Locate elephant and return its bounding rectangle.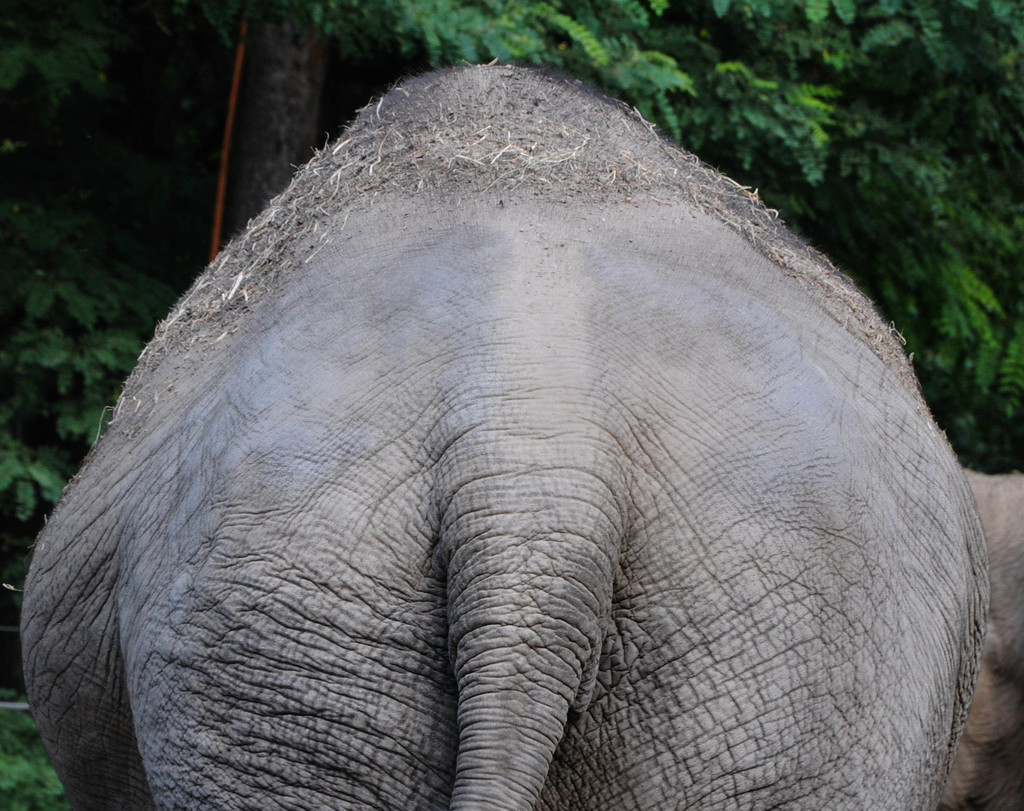
{"x1": 22, "y1": 54, "x2": 994, "y2": 810}.
